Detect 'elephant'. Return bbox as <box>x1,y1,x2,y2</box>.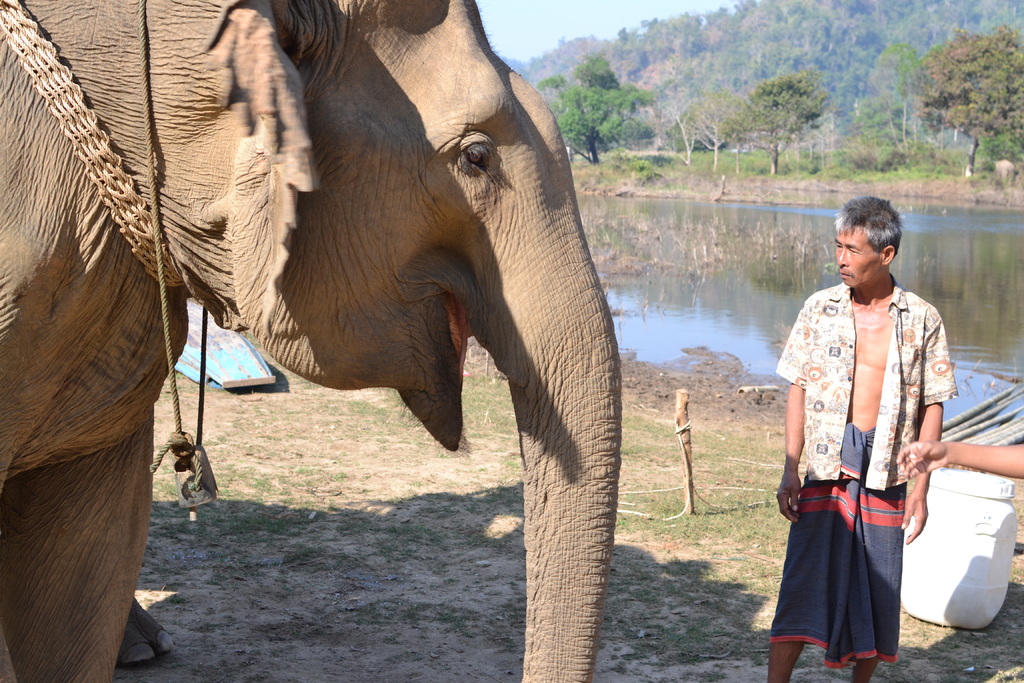
<box>23,25,662,620</box>.
